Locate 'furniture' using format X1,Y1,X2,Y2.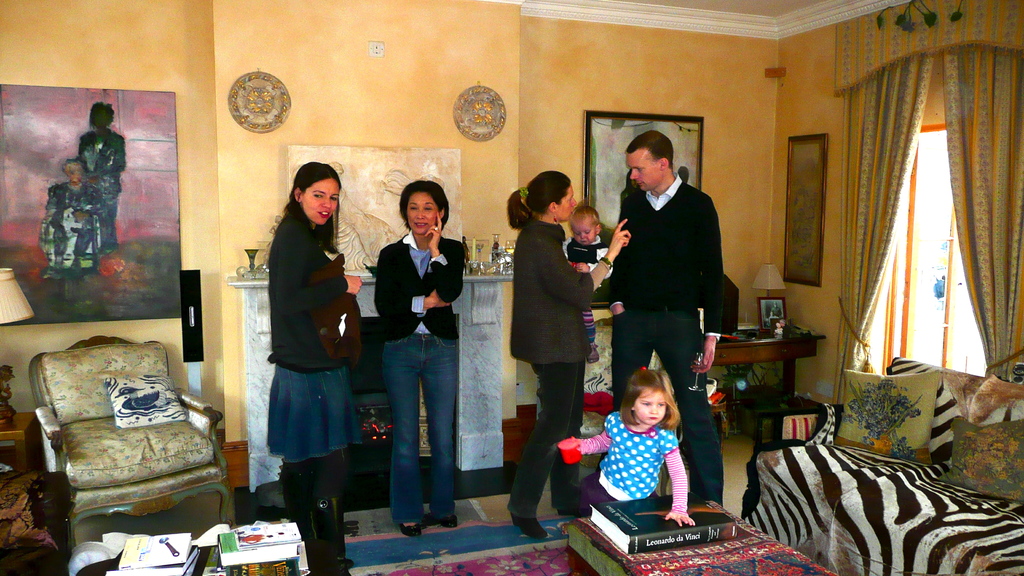
0,413,36,472.
